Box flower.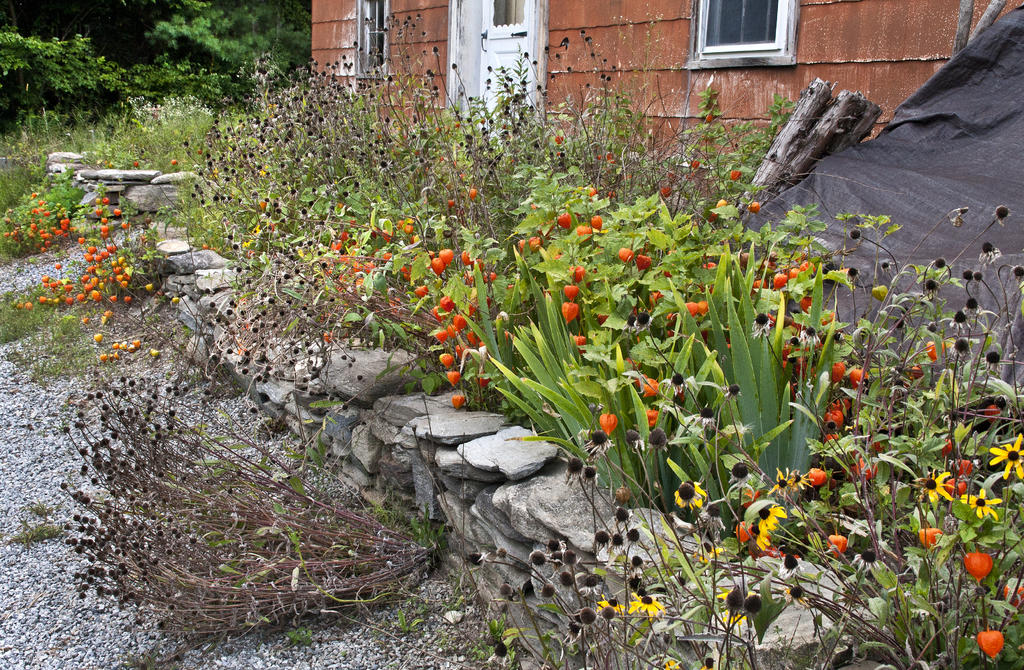
<region>435, 304, 446, 326</region>.
